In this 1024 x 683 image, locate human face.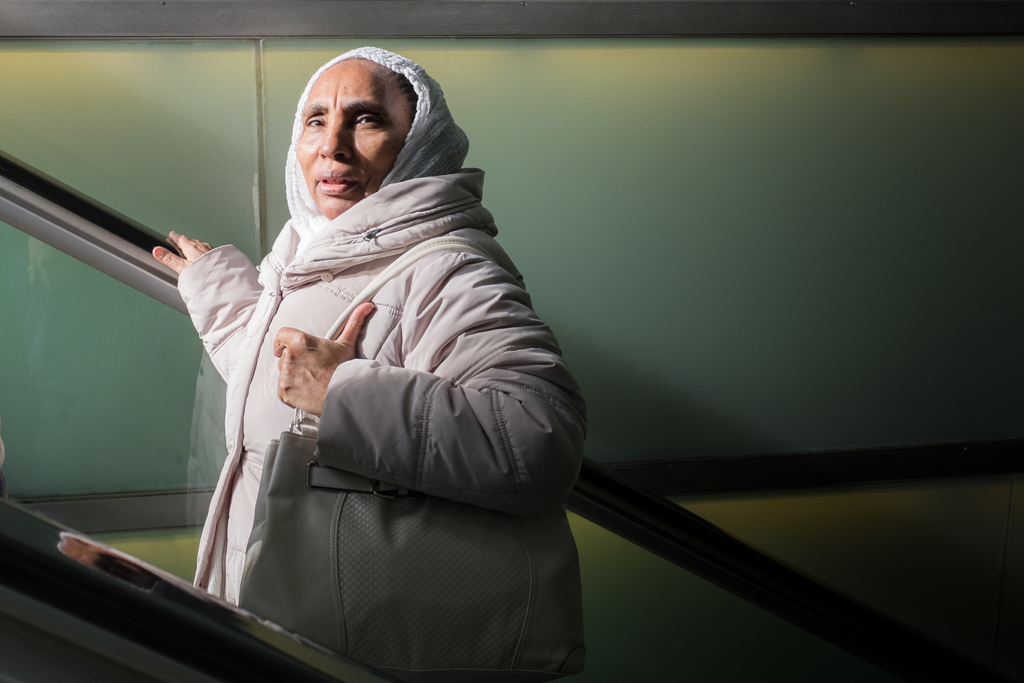
Bounding box: [295,53,412,220].
